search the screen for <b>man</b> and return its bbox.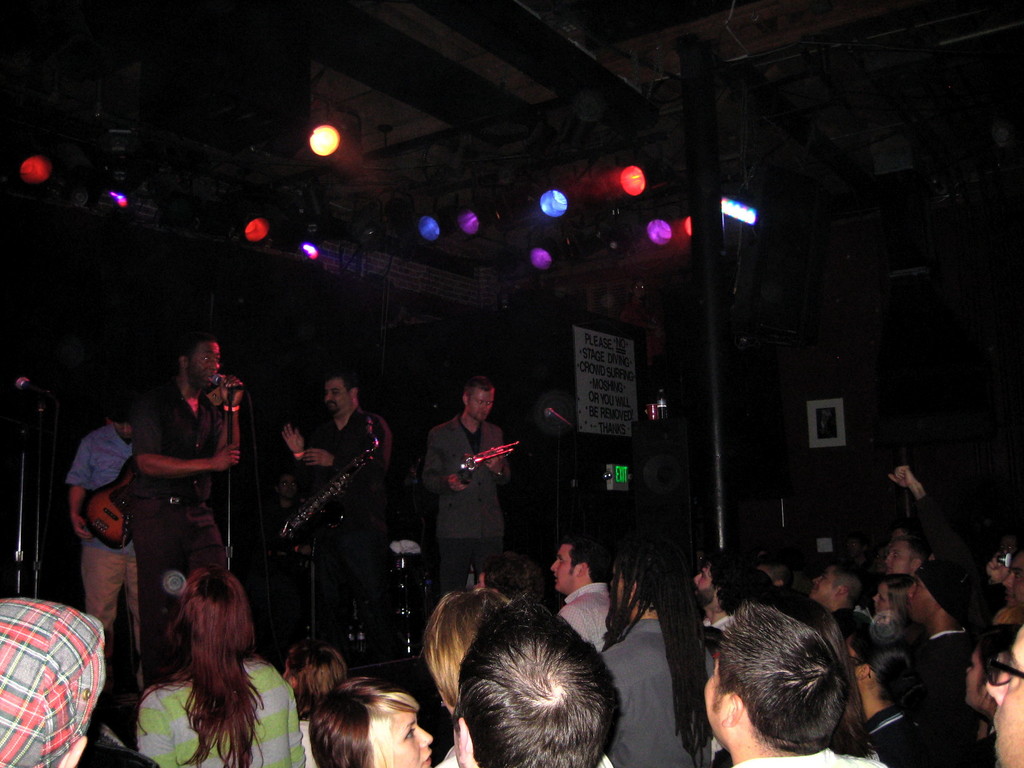
Found: 977:620:1023:767.
